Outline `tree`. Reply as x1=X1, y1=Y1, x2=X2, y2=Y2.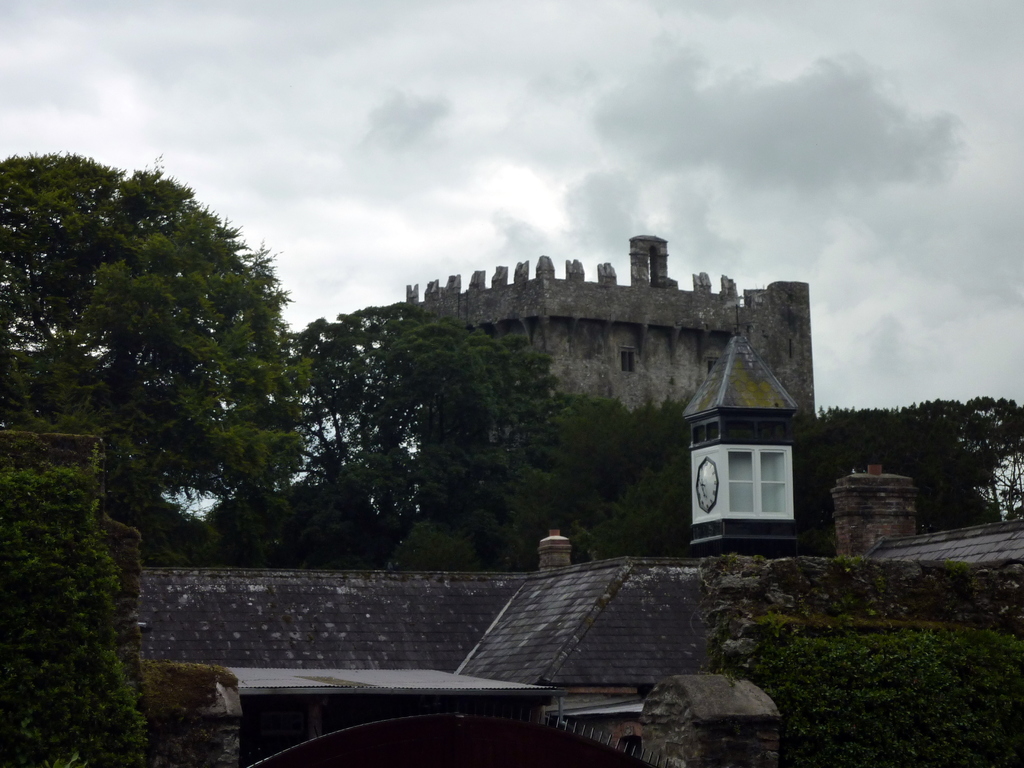
x1=3, y1=452, x2=162, y2=767.
